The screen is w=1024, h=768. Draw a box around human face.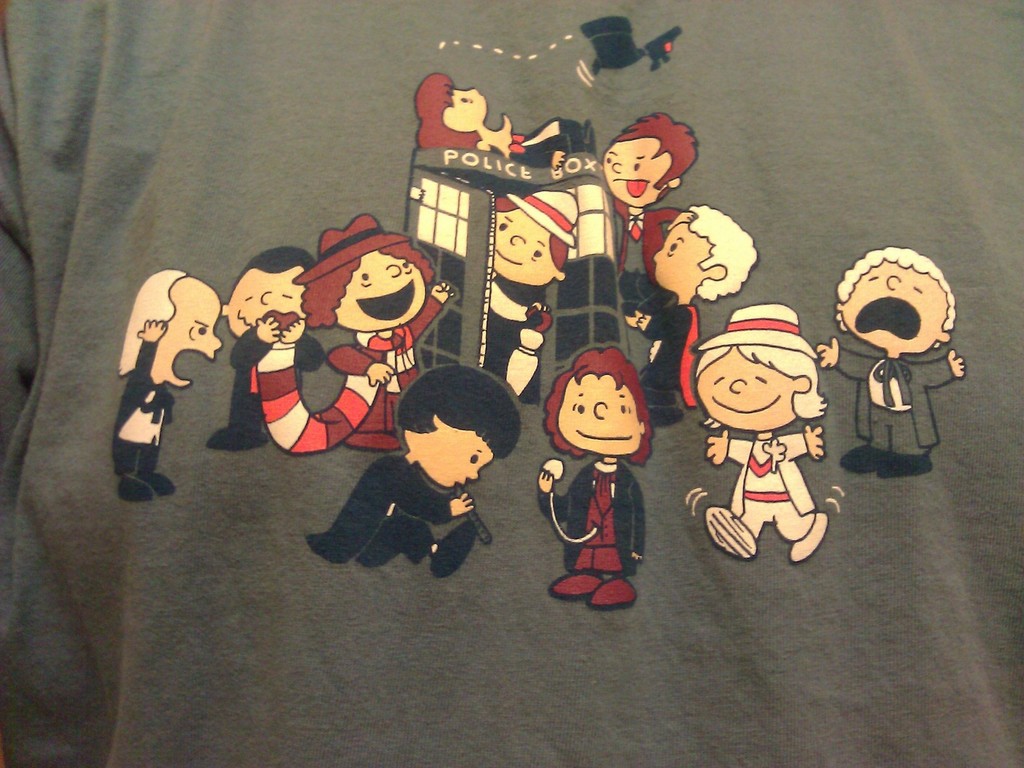
x1=444, y1=88, x2=513, y2=148.
